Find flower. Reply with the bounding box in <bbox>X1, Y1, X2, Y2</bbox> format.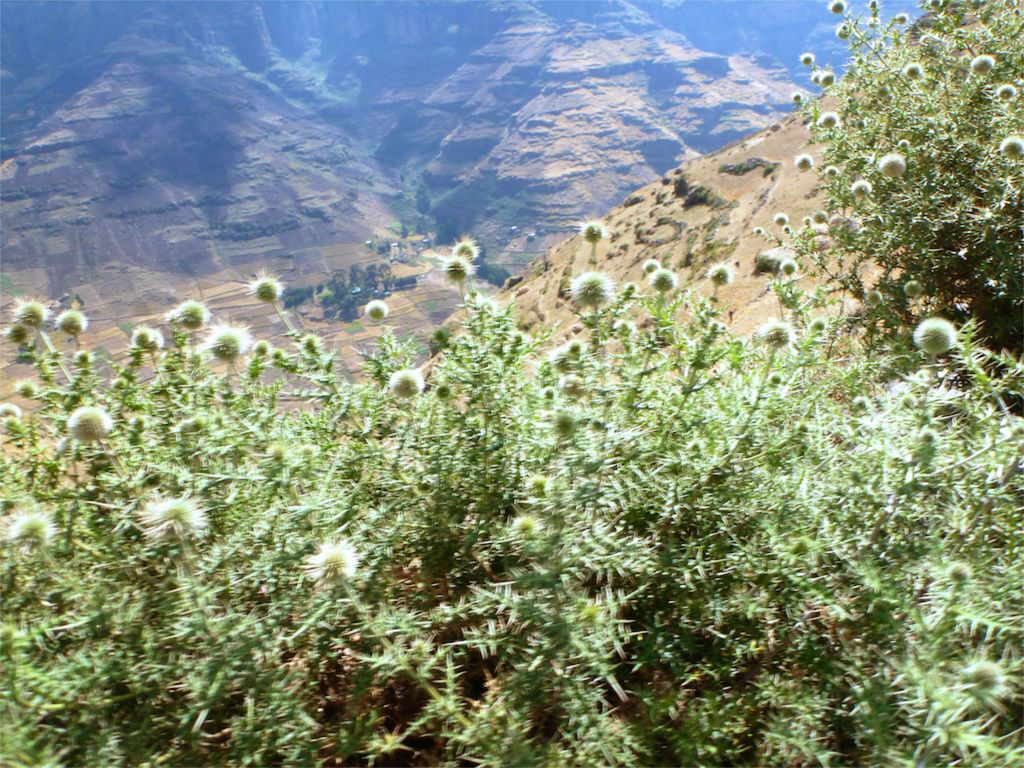
<bbox>137, 488, 216, 559</bbox>.
